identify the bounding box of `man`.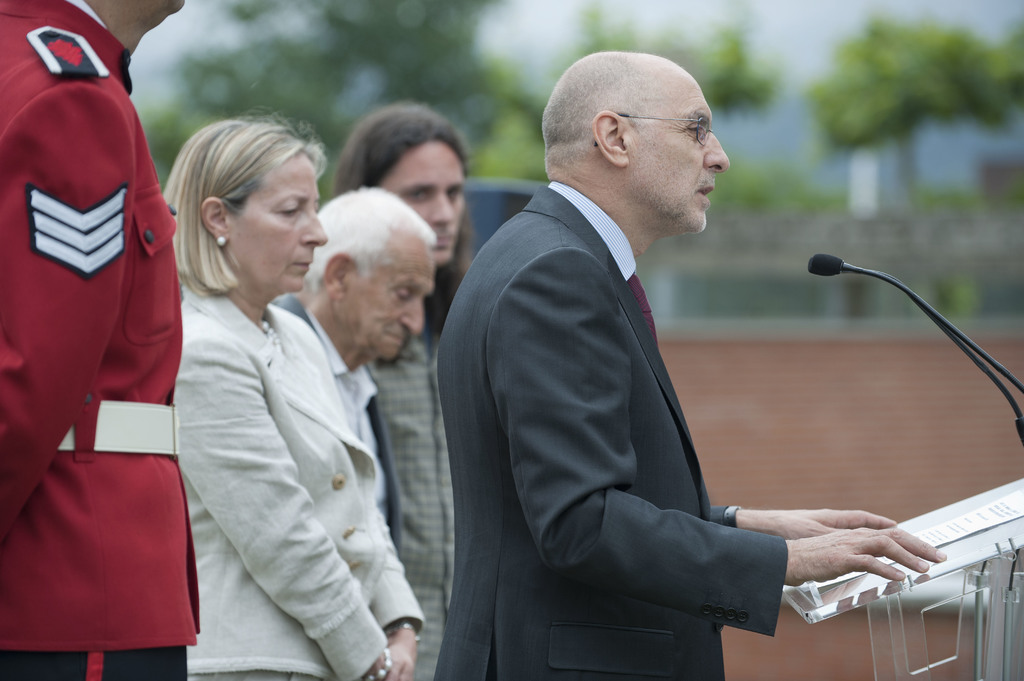
bbox=(332, 100, 474, 680).
